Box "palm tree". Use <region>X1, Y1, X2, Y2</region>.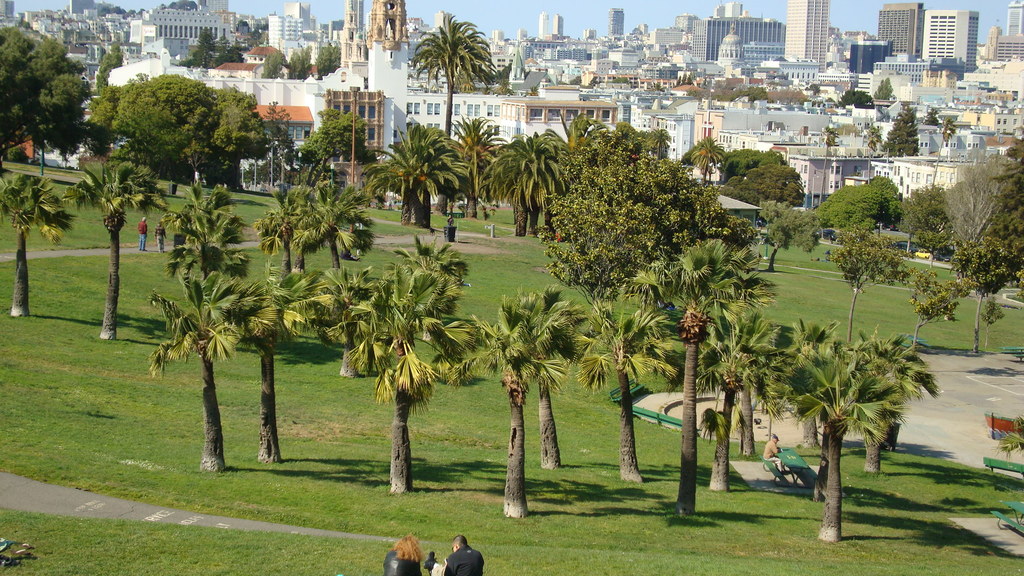
<region>342, 317, 426, 443</region>.
